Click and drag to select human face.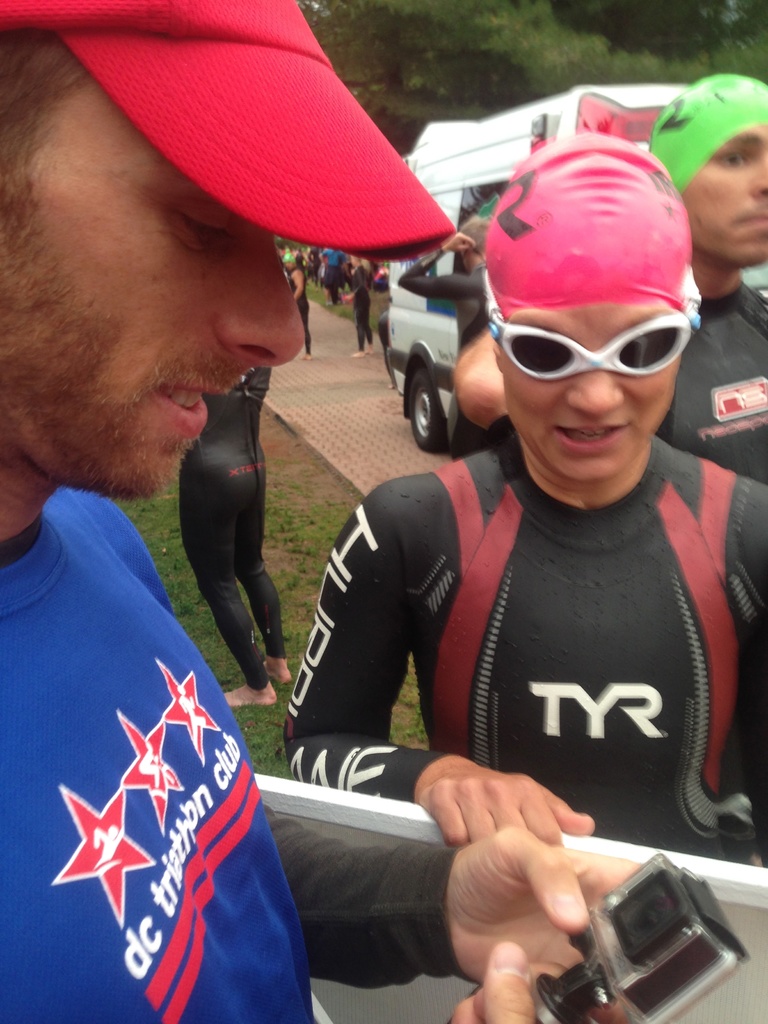
Selection: [x1=683, y1=124, x2=767, y2=267].
